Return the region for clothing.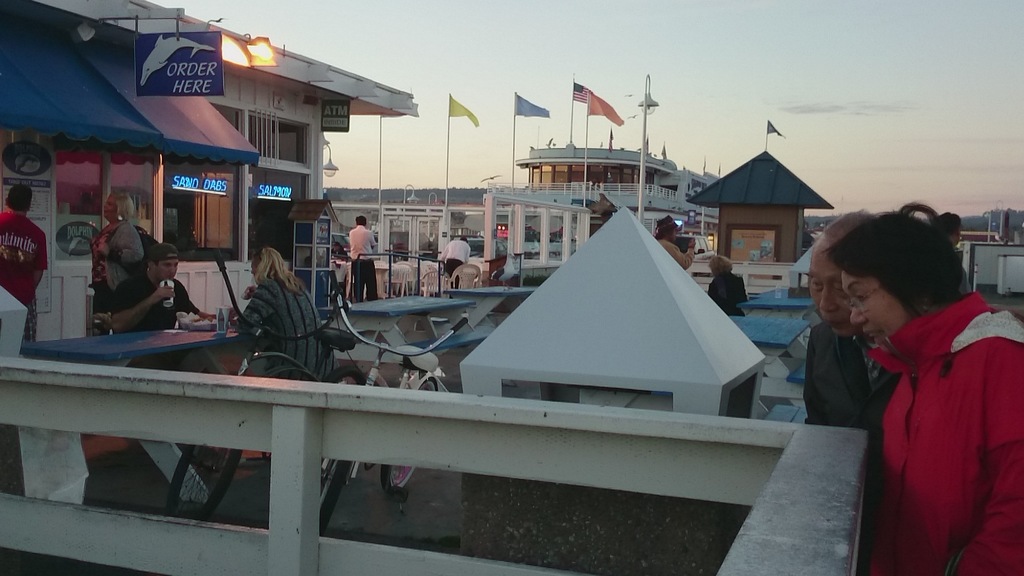
257 269 318 376.
